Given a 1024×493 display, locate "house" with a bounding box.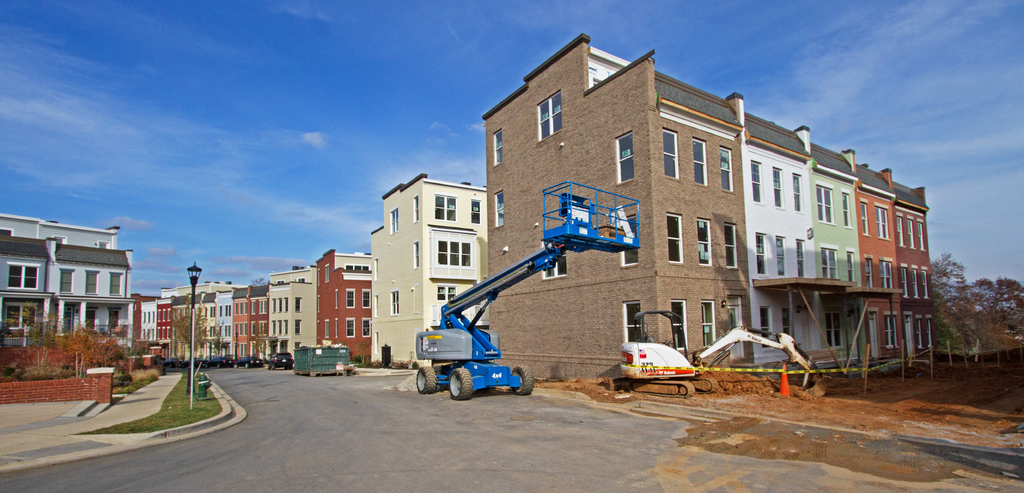
Located: 240, 291, 270, 370.
